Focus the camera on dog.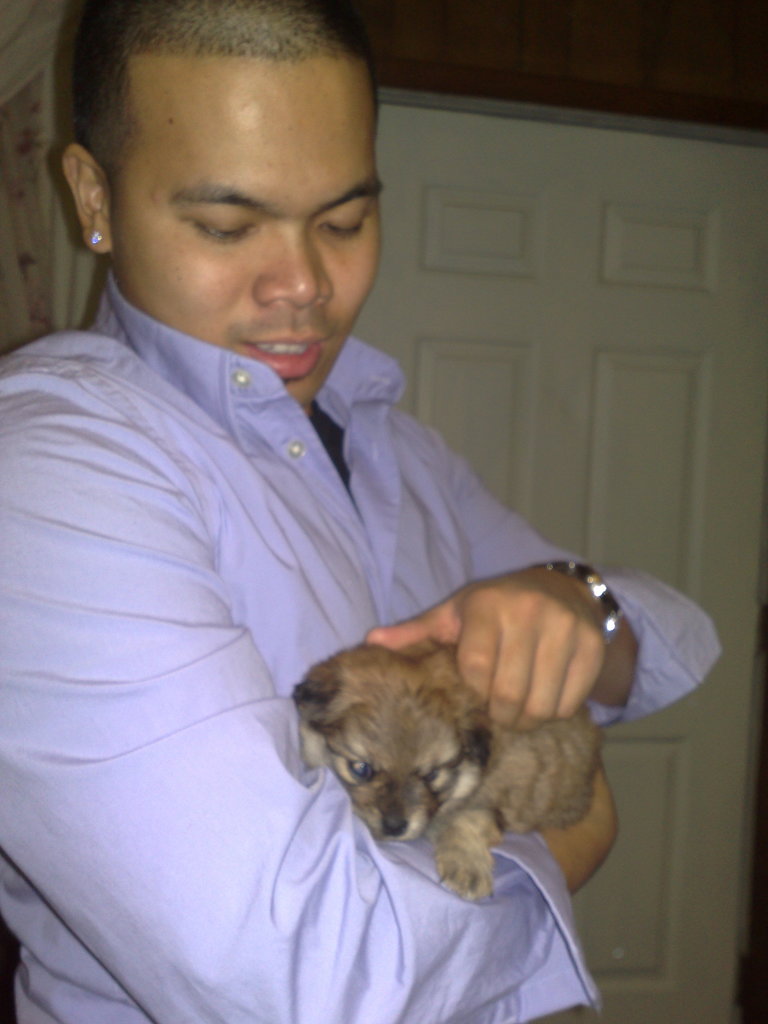
Focus region: <region>277, 580, 607, 888</region>.
